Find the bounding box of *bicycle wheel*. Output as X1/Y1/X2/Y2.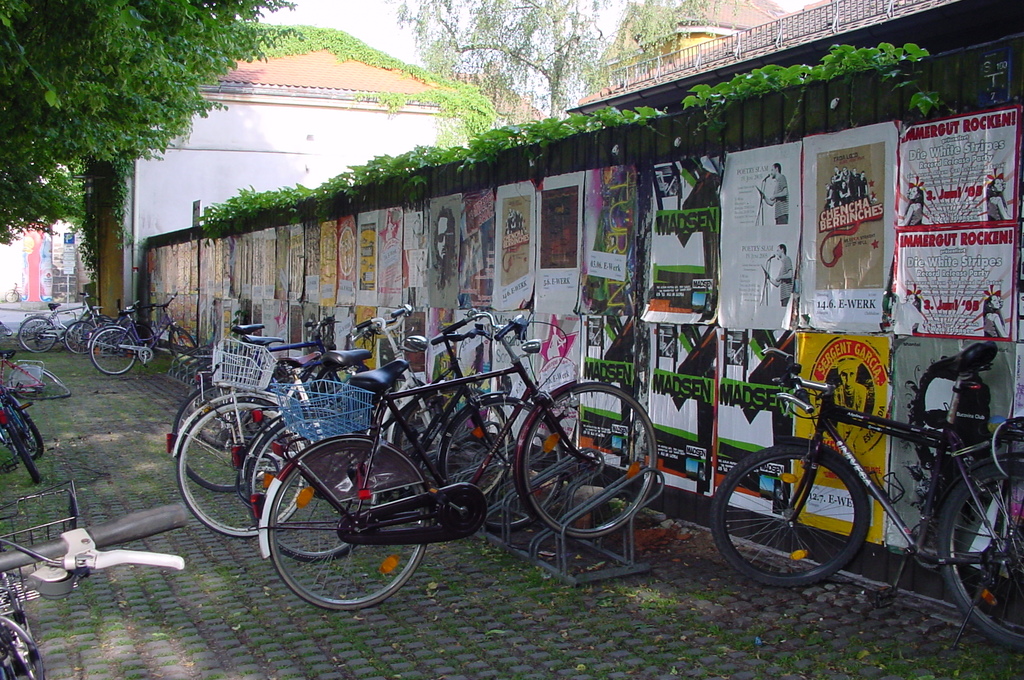
709/444/872/585.
